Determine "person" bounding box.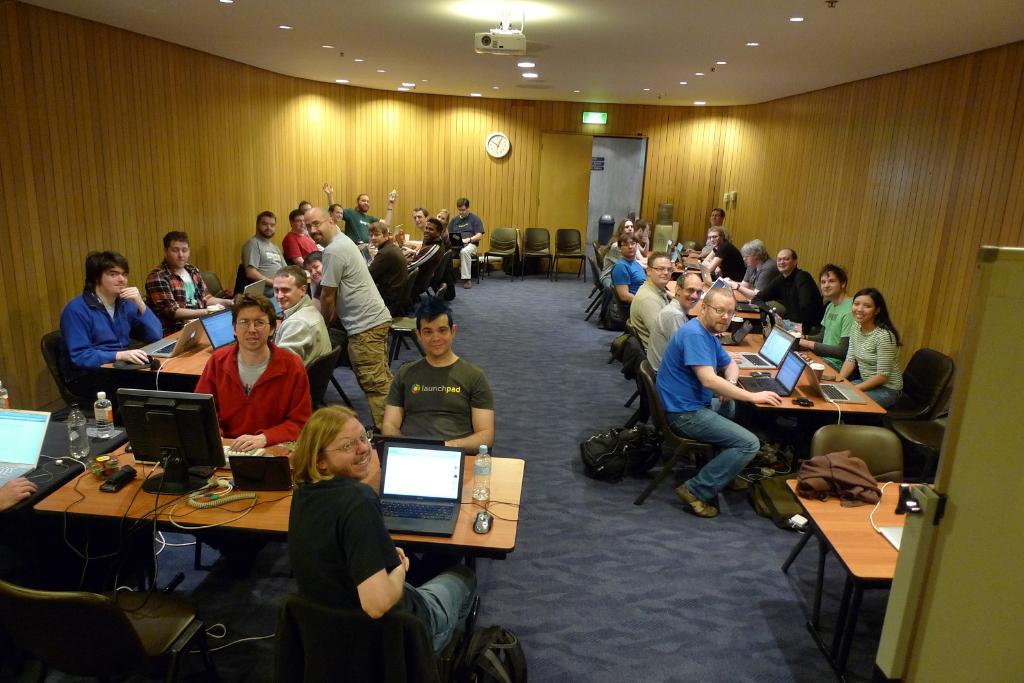
Determined: [285, 404, 477, 679].
